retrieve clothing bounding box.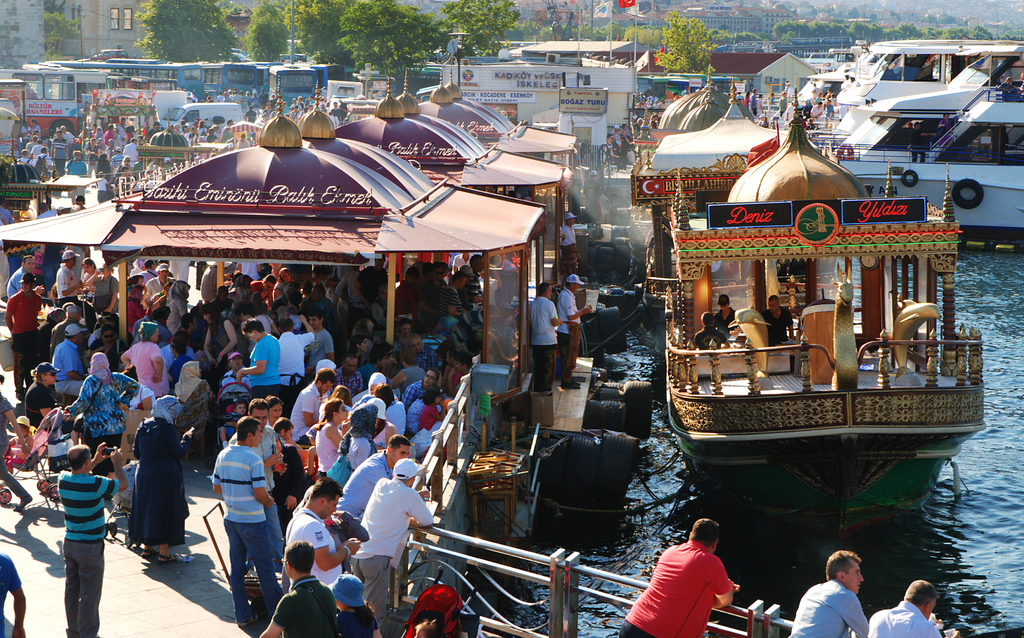
Bounding box: box=[318, 415, 335, 466].
